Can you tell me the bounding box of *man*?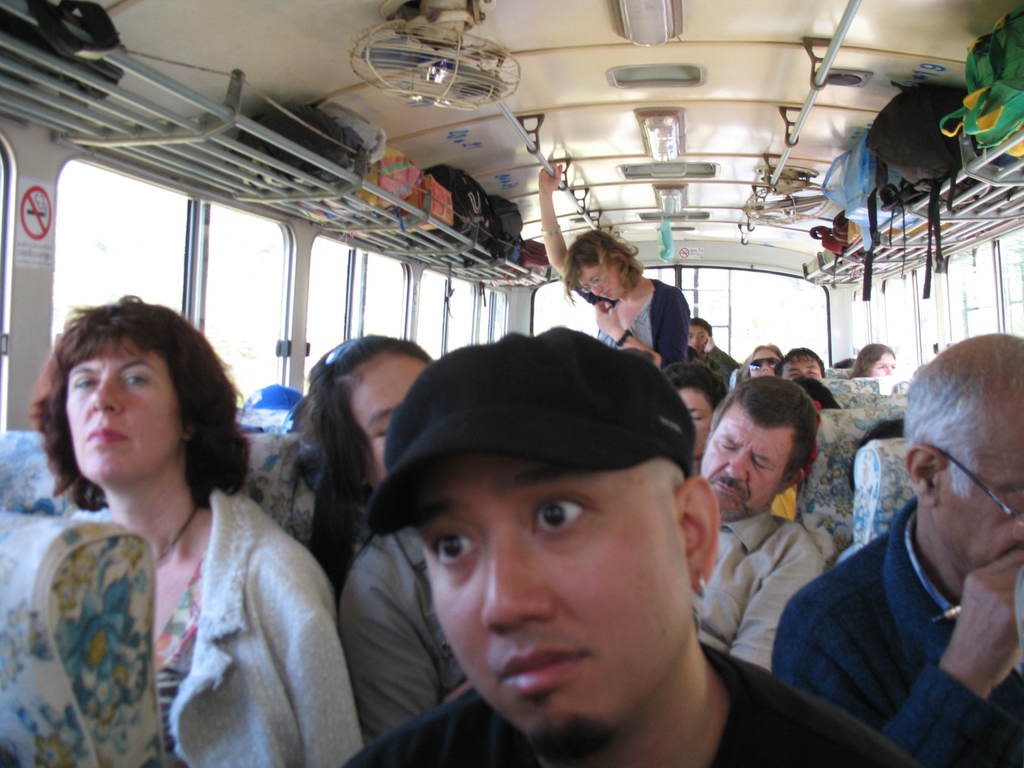
region(772, 329, 1023, 767).
